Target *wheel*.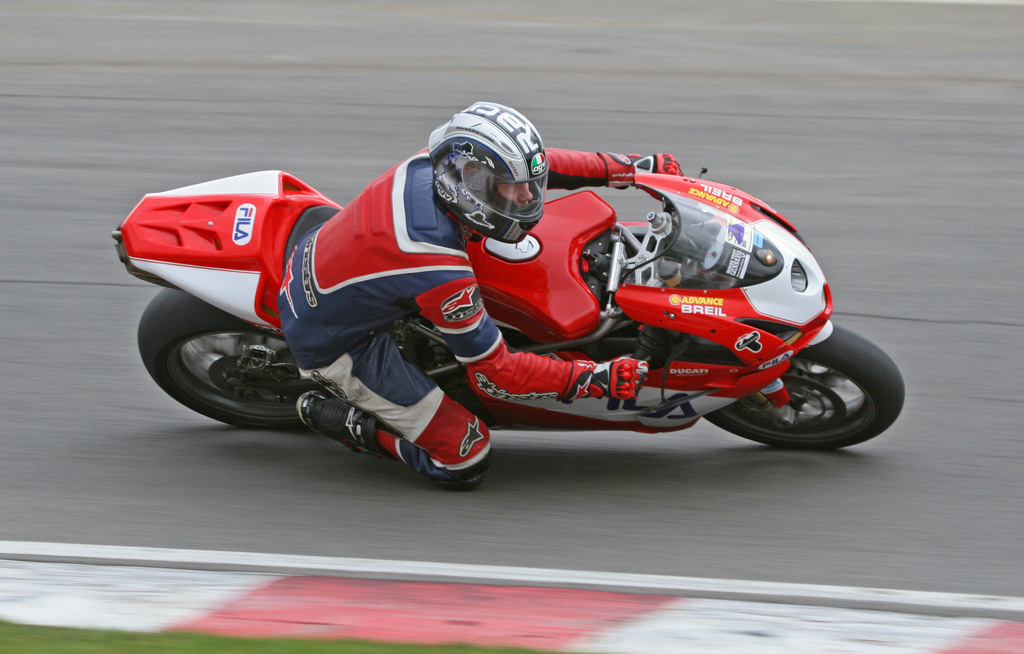
Target region: [x1=147, y1=305, x2=315, y2=429].
